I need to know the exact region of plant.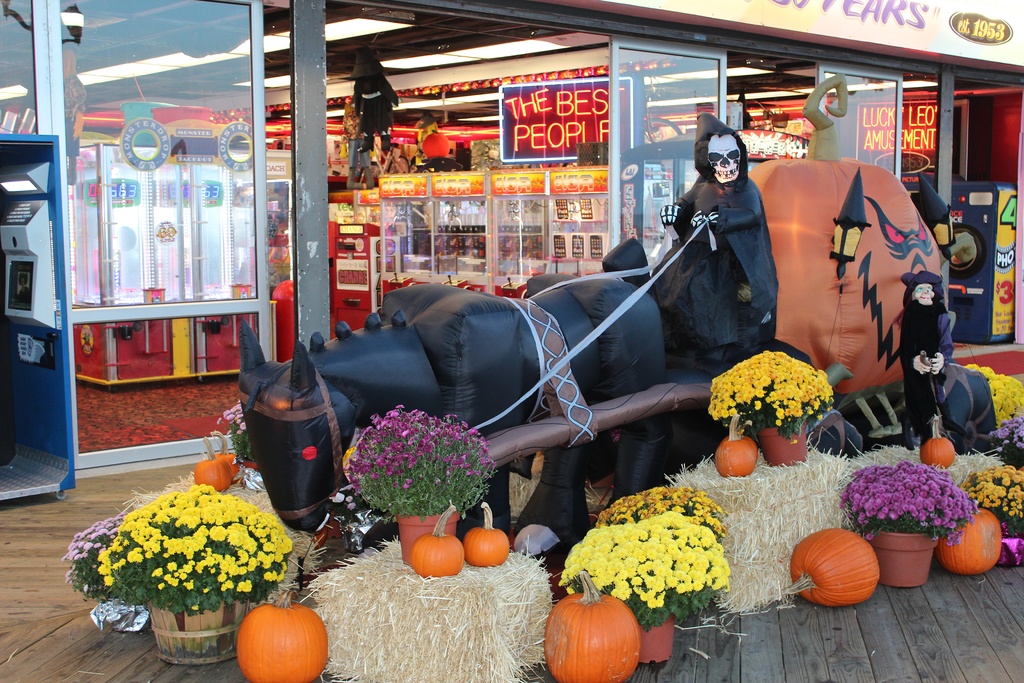
Region: left=707, top=347, right=838, bottom=440.
